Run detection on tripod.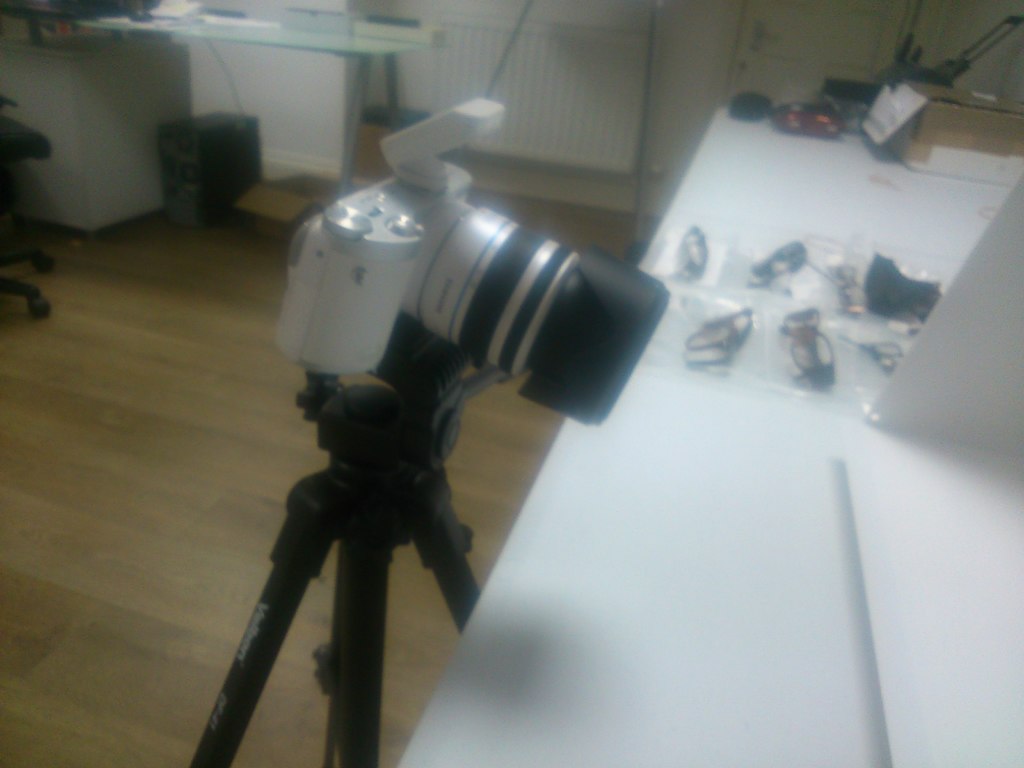
Result: bbox=[187, 380, 485, 767].
